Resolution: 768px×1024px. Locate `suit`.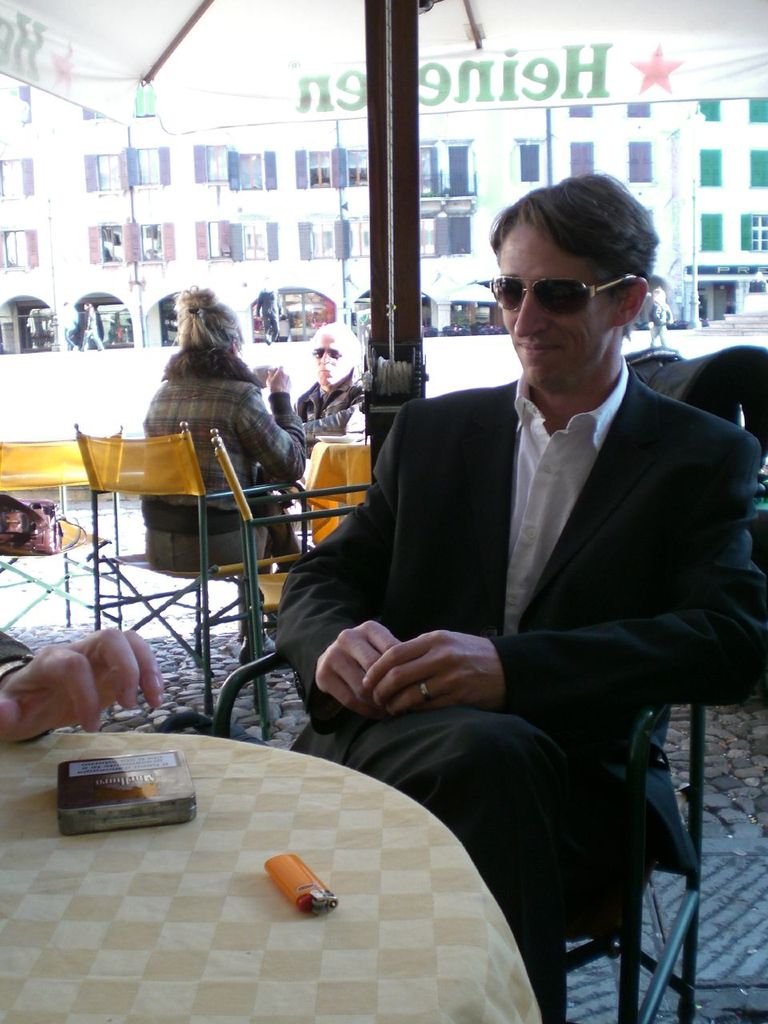
(left=298, top=258, right=731, bottom=952).
